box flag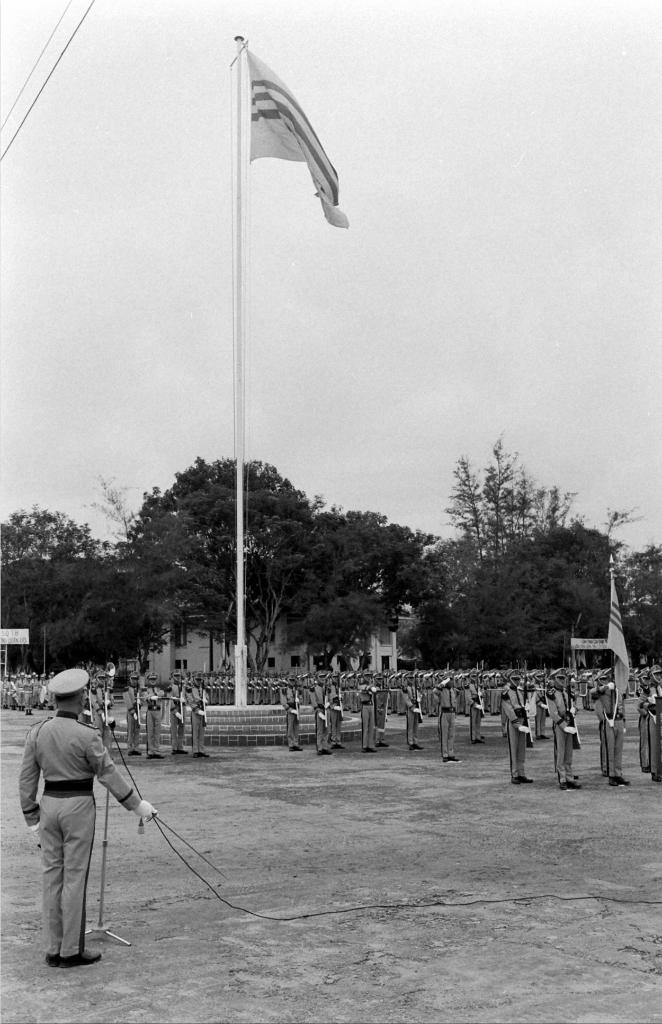
(left=467, top=671, right=485, bottom=719)
